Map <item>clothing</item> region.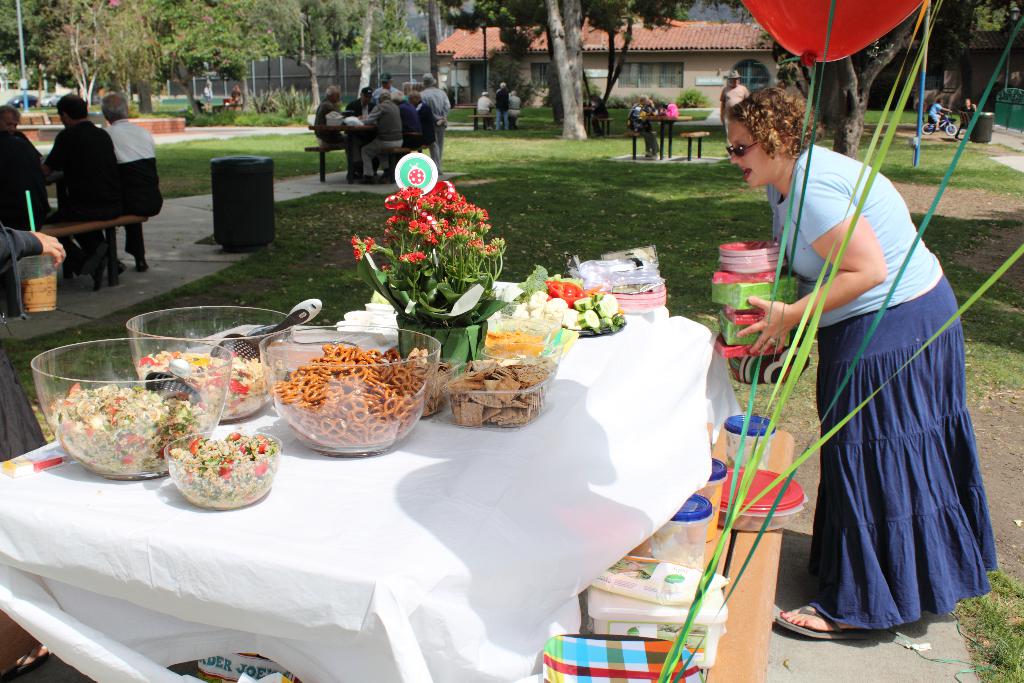
Mapped to x1=626, y1=106, x2=661, y2=154.
